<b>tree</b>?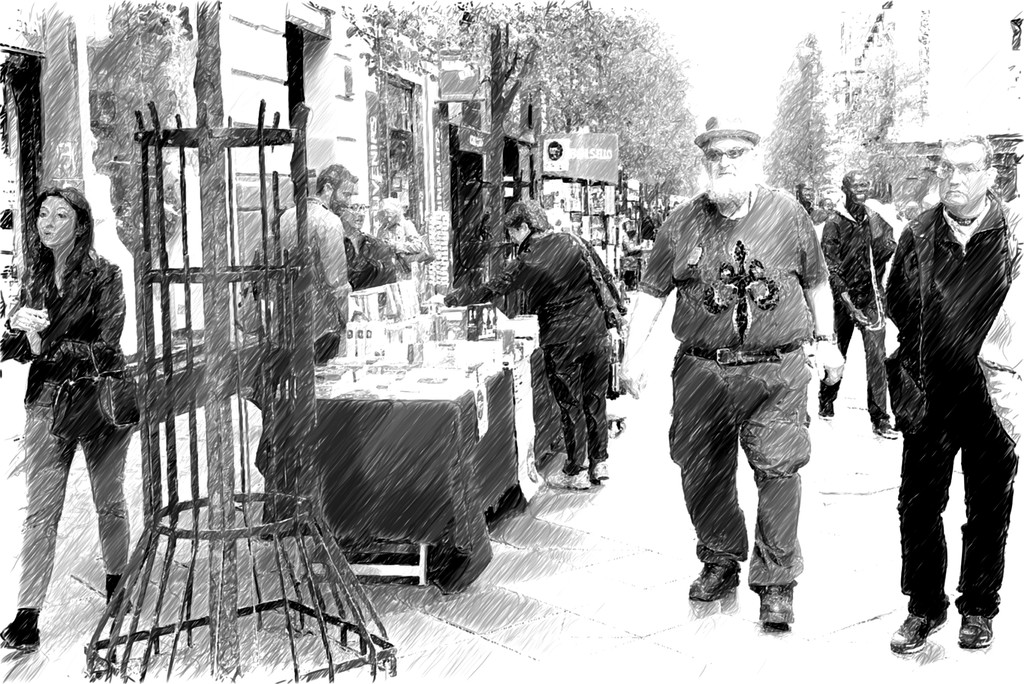
pyautogui.locateOnScreen(760, 27, 844, 226)
